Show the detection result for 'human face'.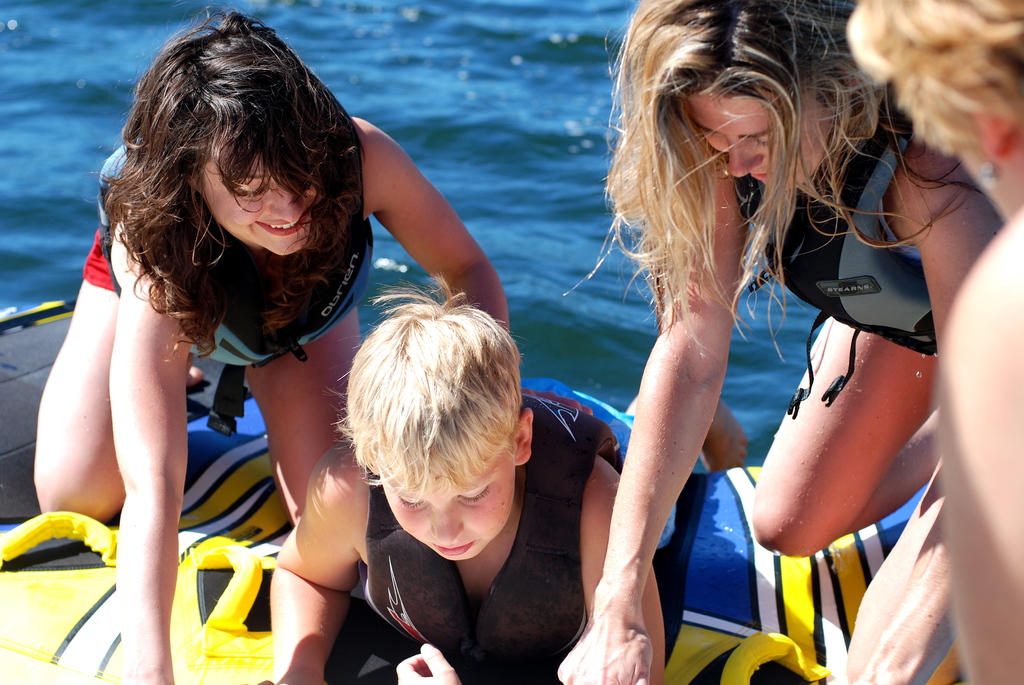
[x1=689, y1=90, x2=834, y2=190].
